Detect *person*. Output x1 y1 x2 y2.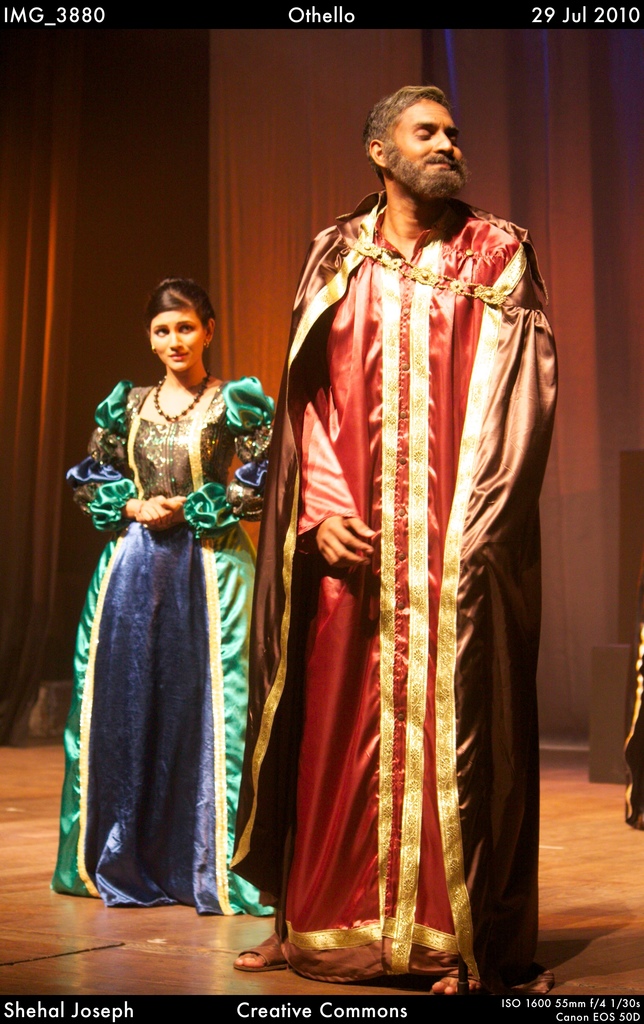
262 113 552 1004.
